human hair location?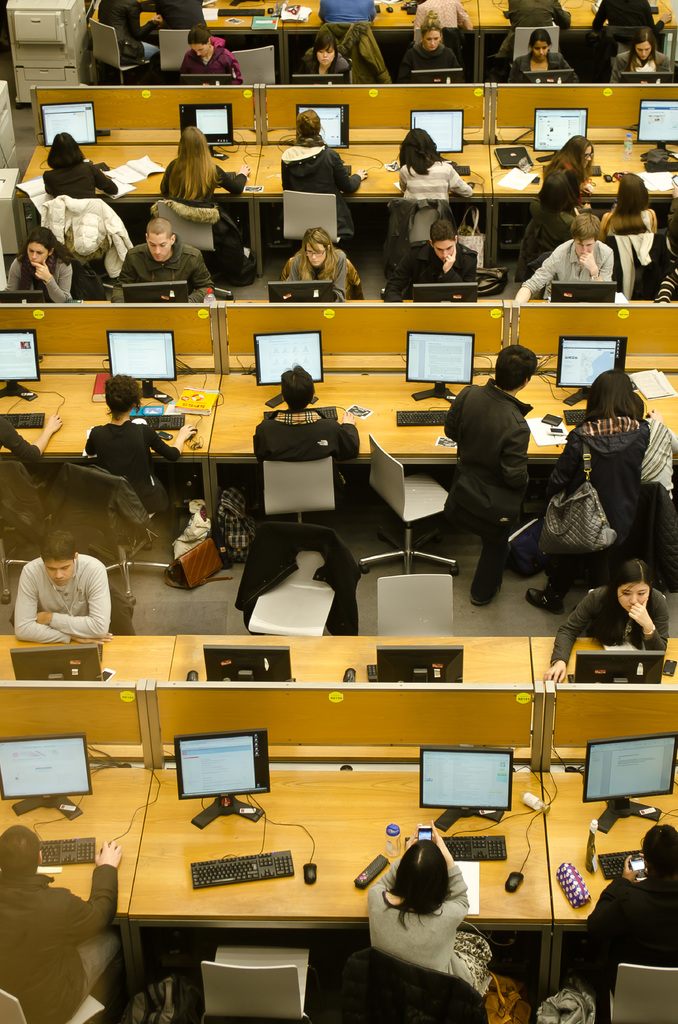
box=[303, 225, 337, 259]
